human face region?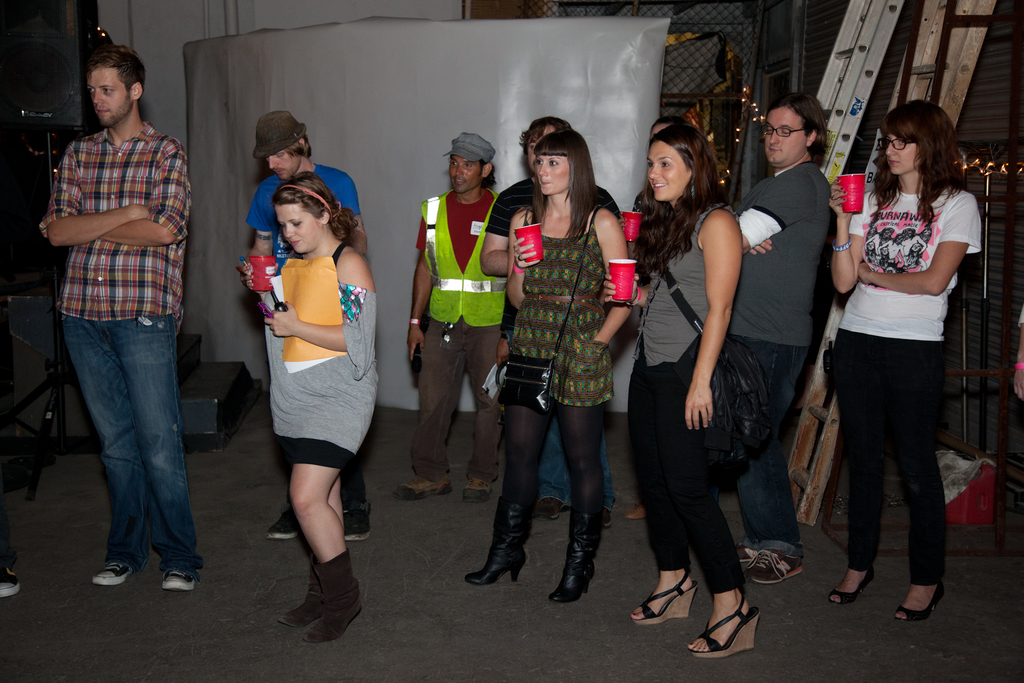
bbox=[267, 152, 305, 183]
